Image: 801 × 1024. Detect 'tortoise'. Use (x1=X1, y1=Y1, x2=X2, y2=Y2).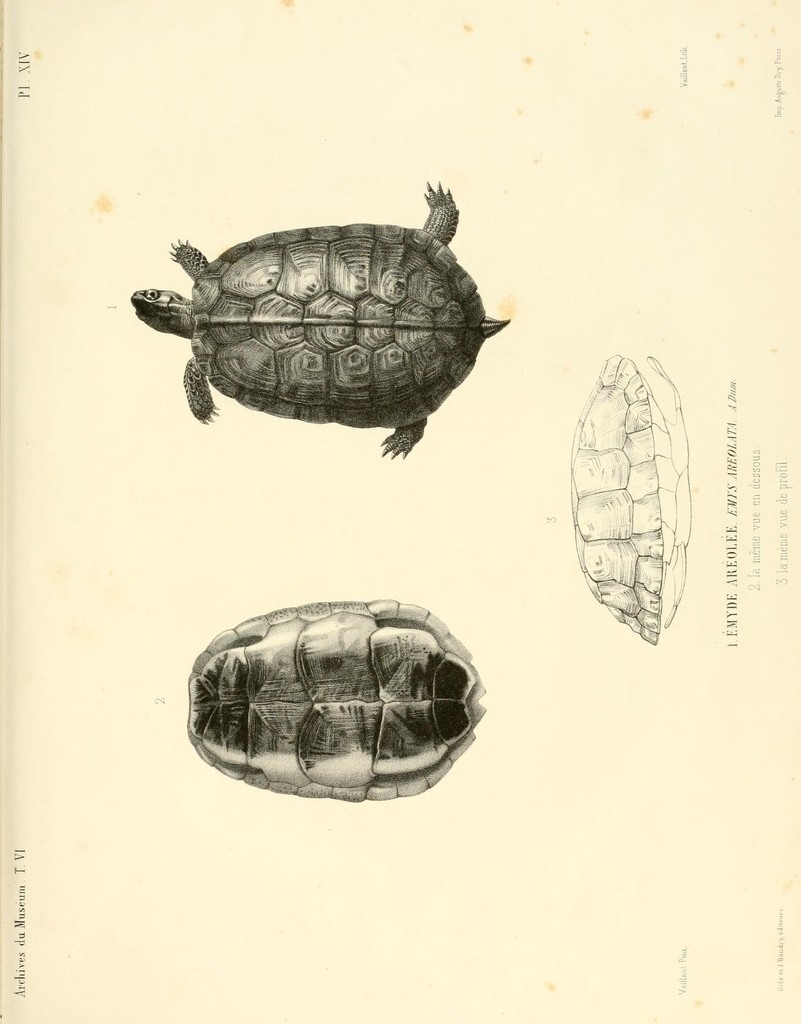
(x1=132, y1=183, x2=511, y2=456).
